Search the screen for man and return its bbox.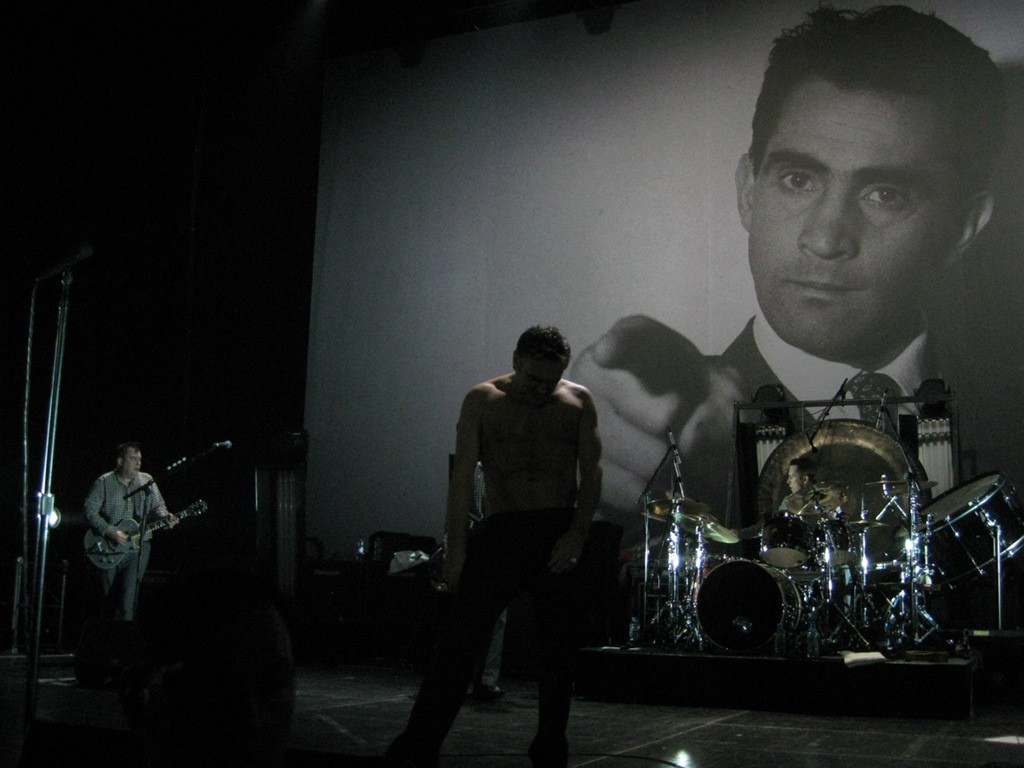
Found: 563, 1, 998, 537.
